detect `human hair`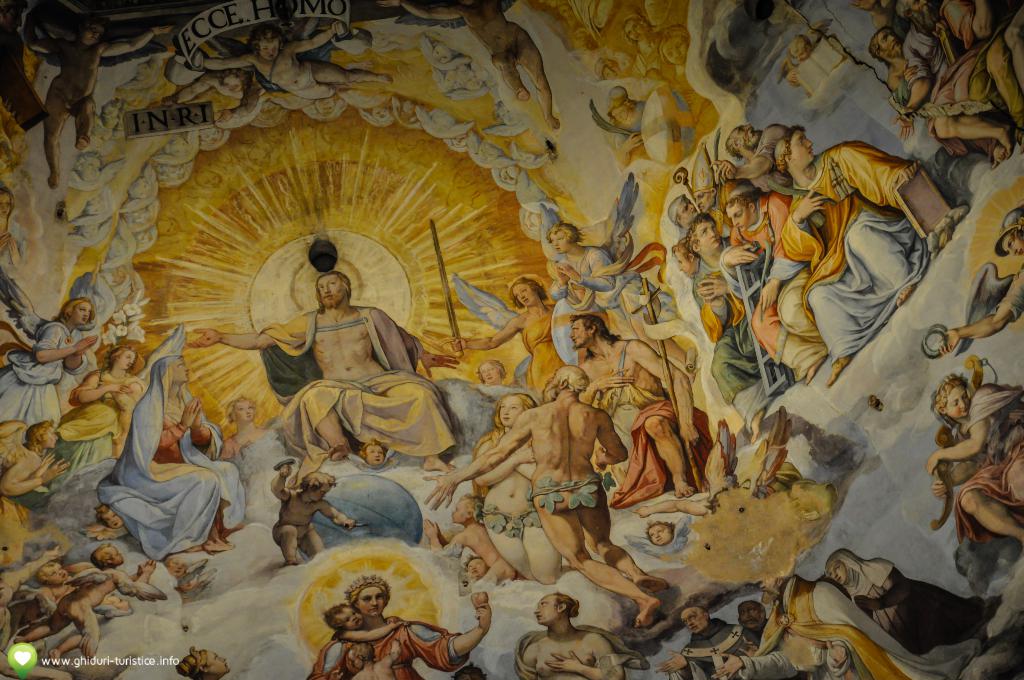
668:190:686:231
